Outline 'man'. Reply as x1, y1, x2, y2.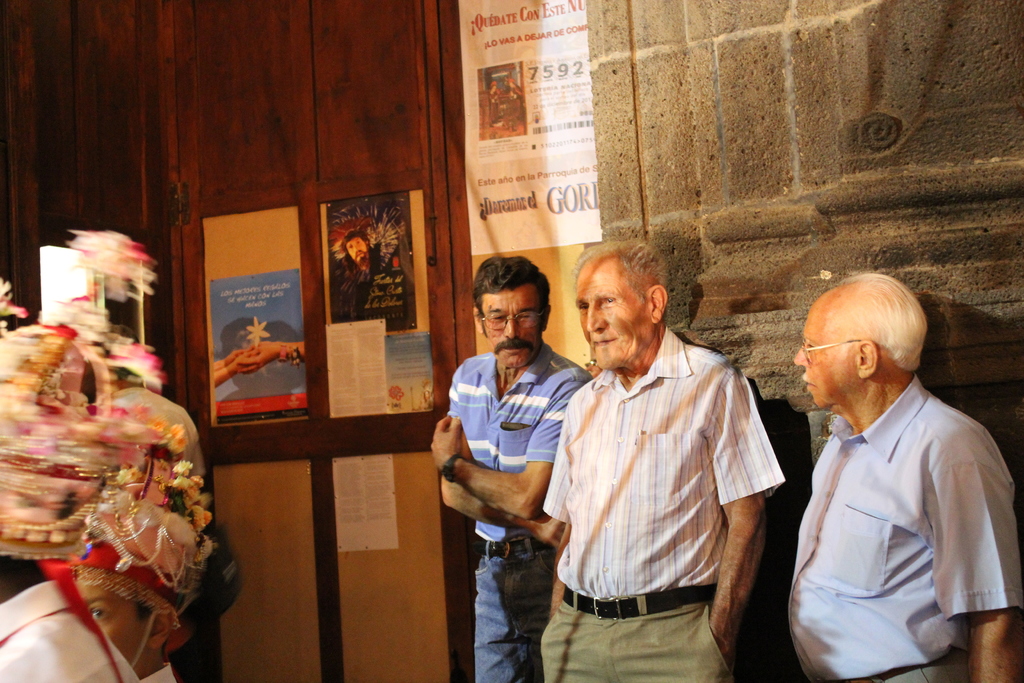
0, 315, 138, 682.
